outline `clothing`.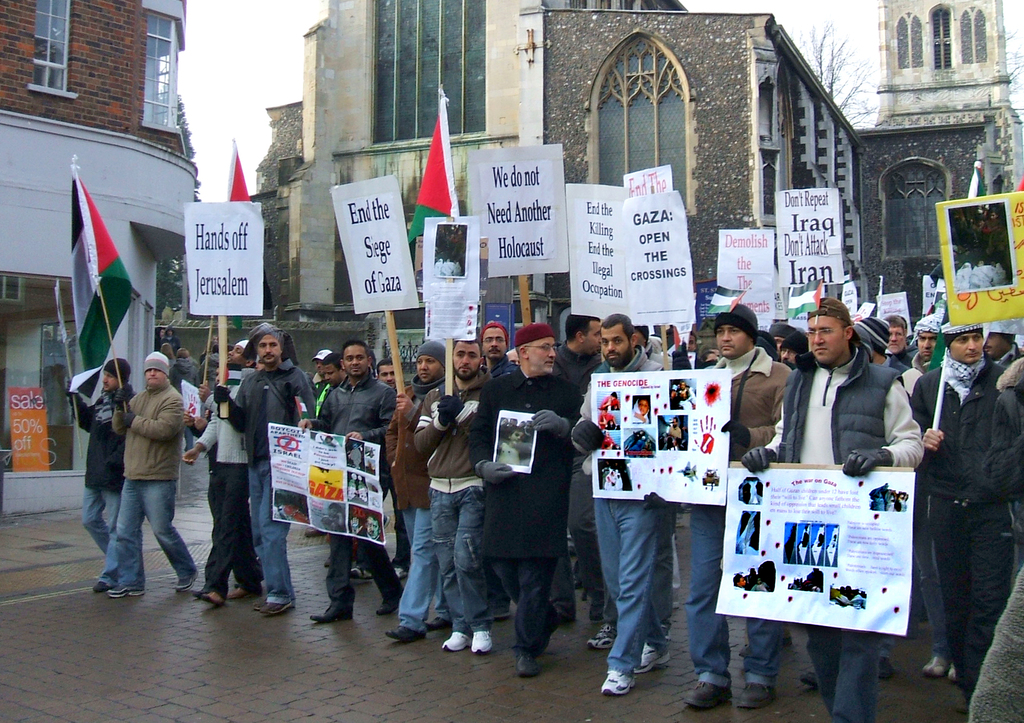
Outline: {"left": 397, "top": 365, "right": 449, "bottom": 639}.
